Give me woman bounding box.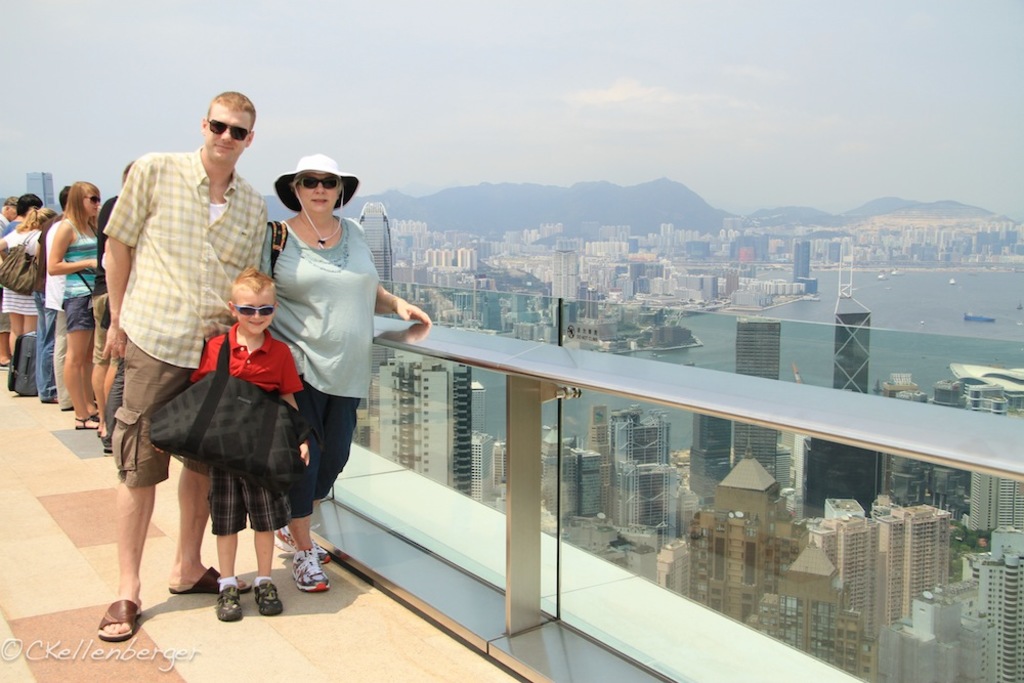
x1=253, y1=164, x2=406, y2=496.
